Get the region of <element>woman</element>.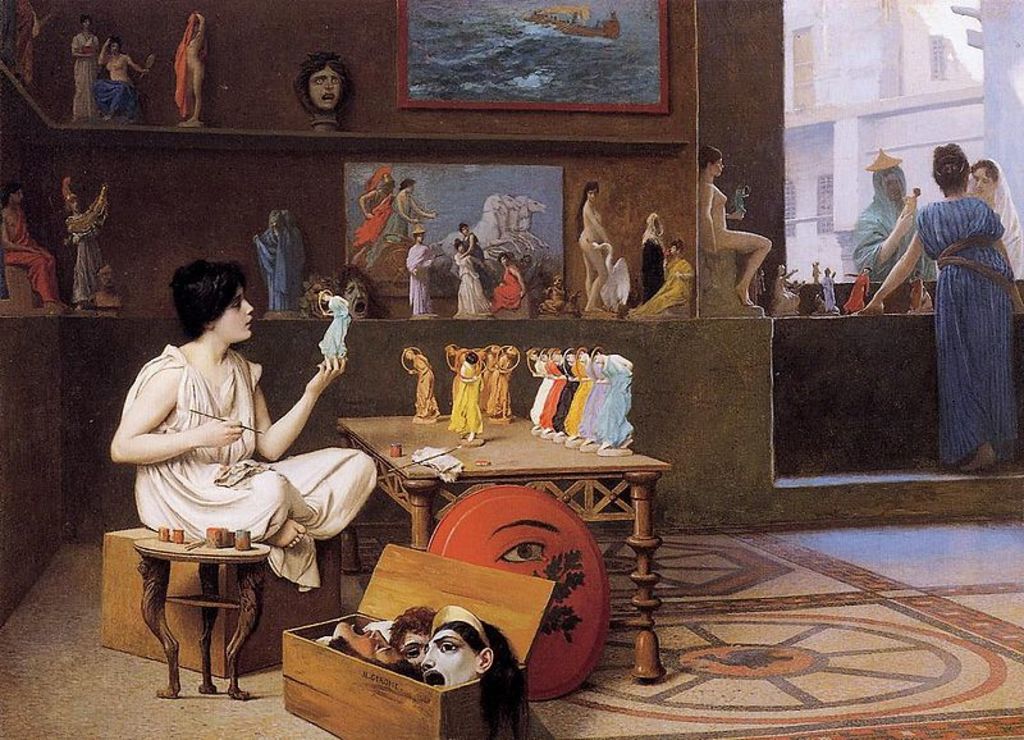
{"x1": 402, "y1": 344, "x2": 440, "y2": 421}.
